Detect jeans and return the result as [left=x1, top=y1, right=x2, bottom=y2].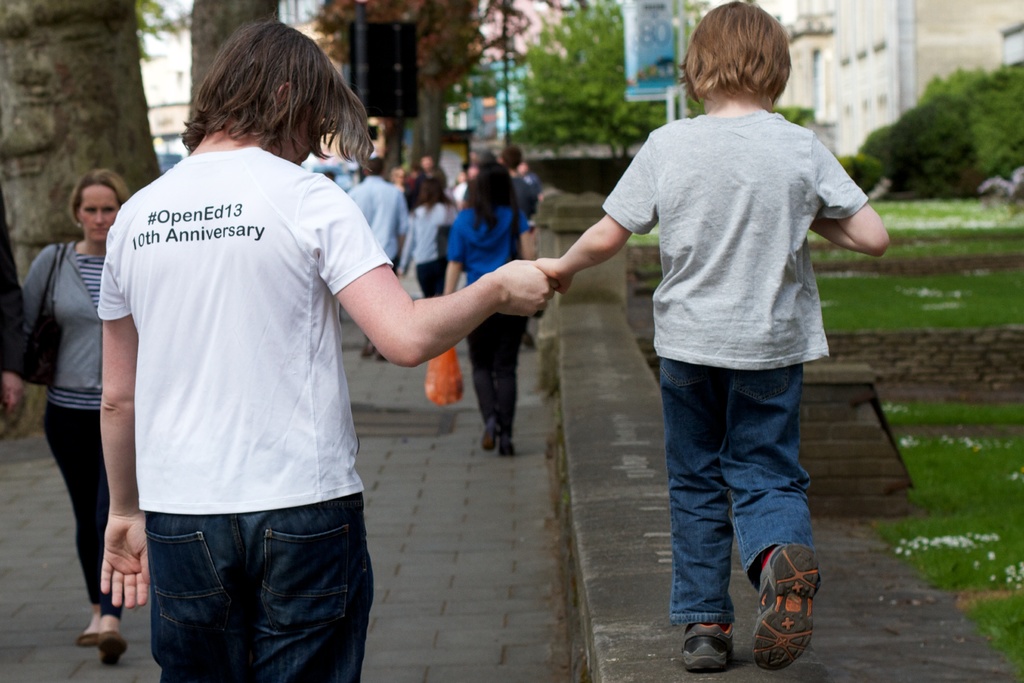
[left=44, top=403, right=123, bottom=622].
